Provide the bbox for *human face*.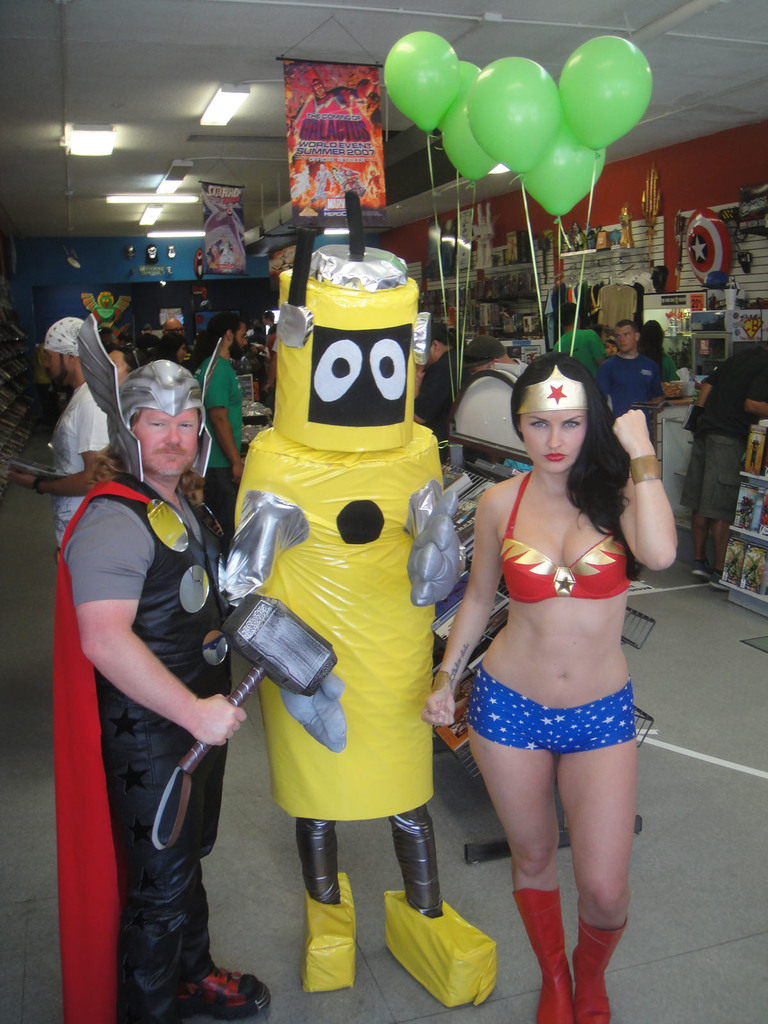
crop(612, 325, 637, 356).
